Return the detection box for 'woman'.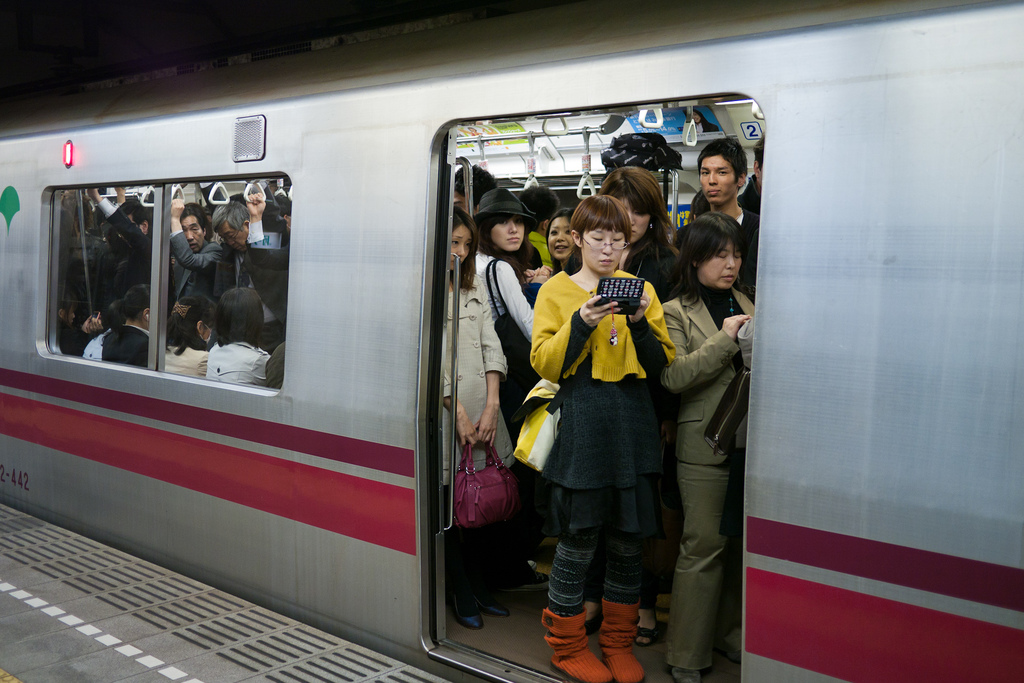
[x1=543, y1=210, x2=585, y2=276].
